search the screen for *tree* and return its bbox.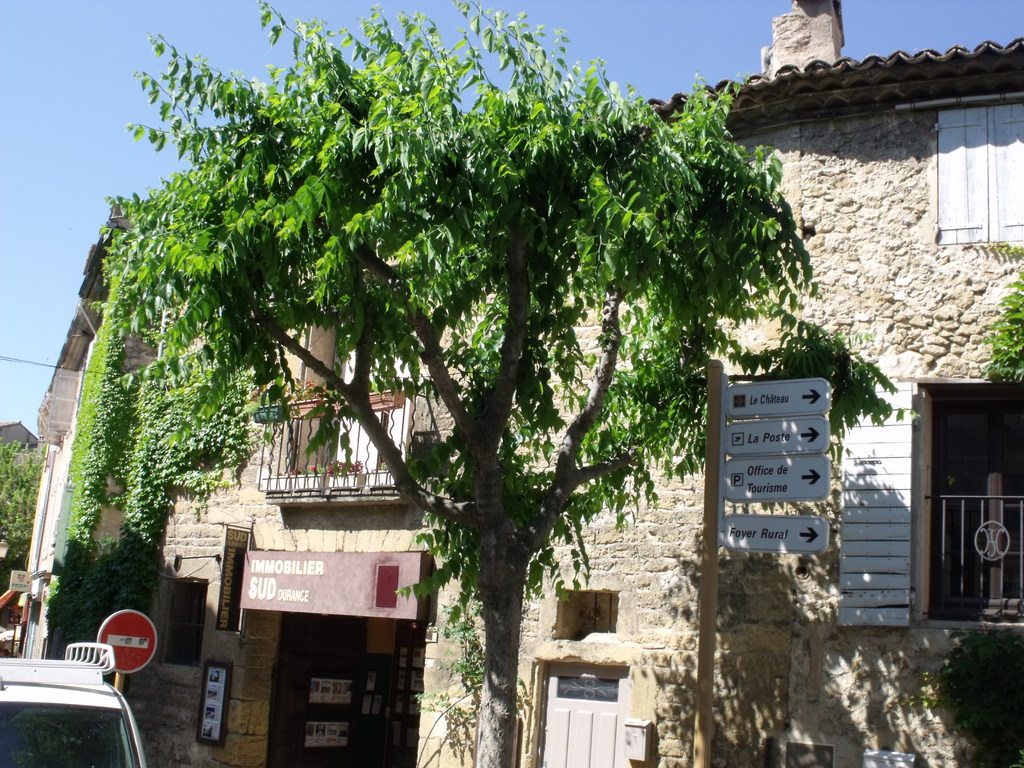
Found: BBox(99, 0, 920, 767).
